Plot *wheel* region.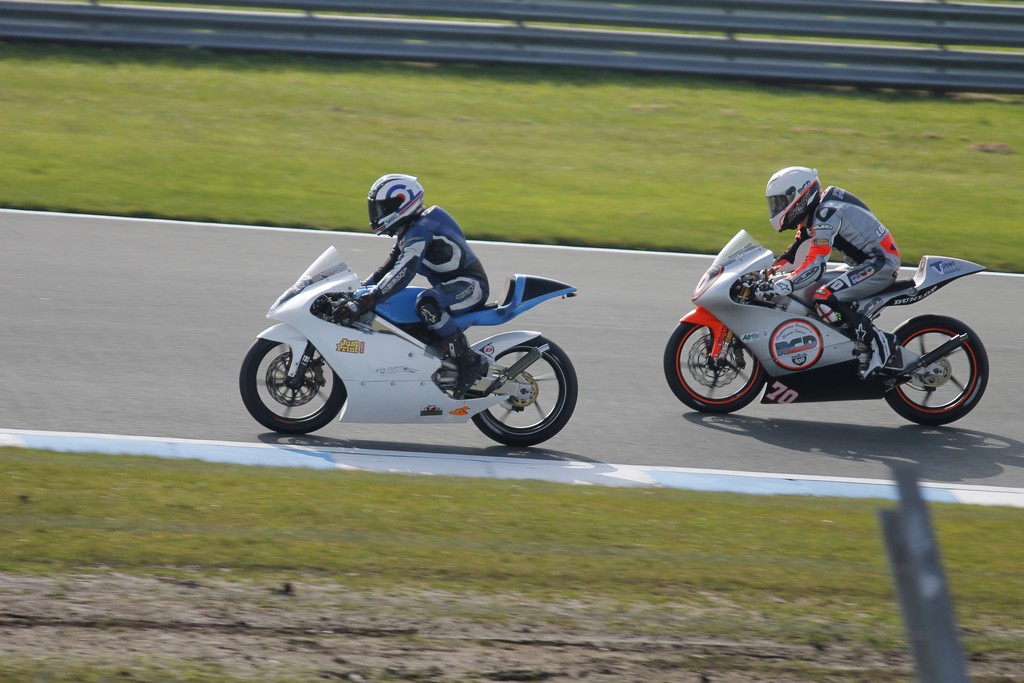
Plotted at {"left": 473, "top": 332, "right": 579, "bottom": 447}.
